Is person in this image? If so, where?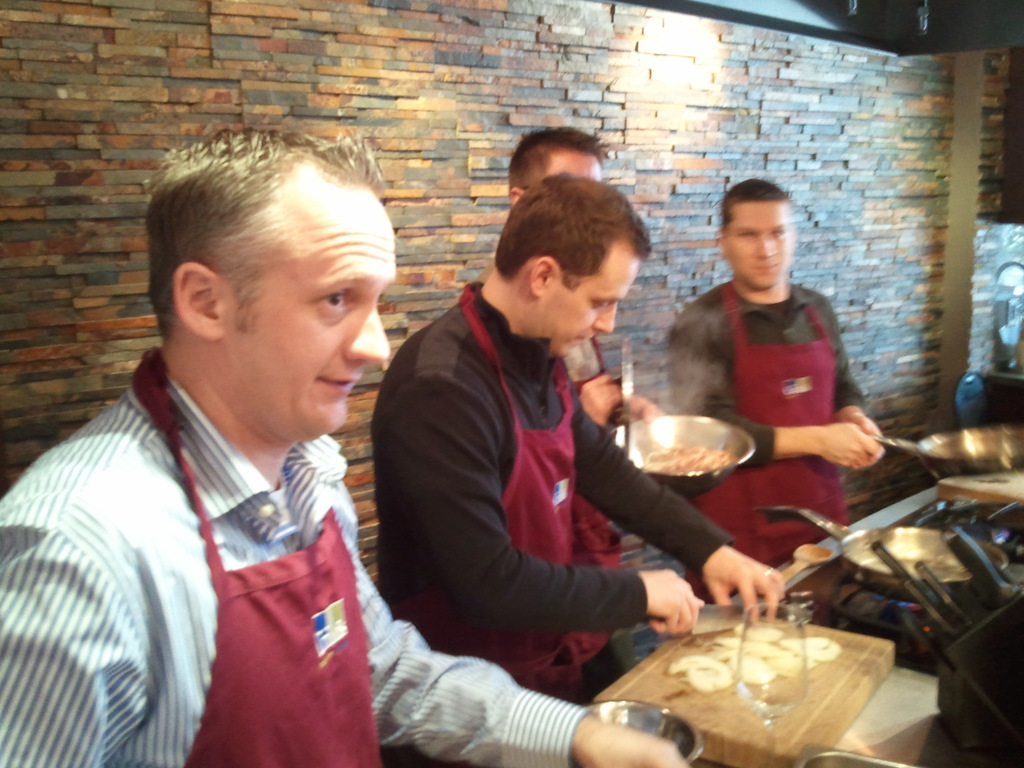
Yes, at BBox(366, 168, 794, 767).
